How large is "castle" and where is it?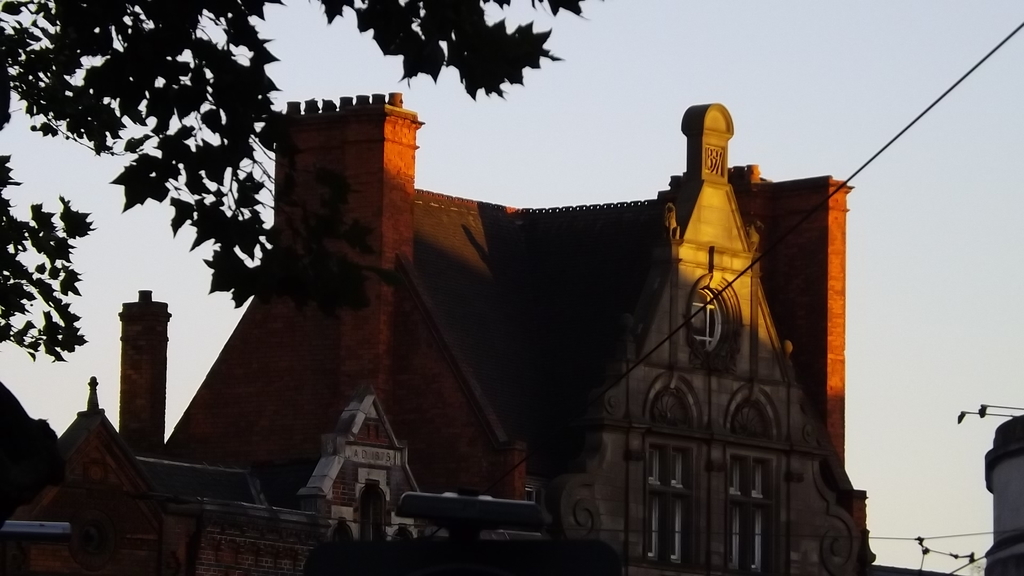
Bounding box: detection(93, 20, 948, 562).
